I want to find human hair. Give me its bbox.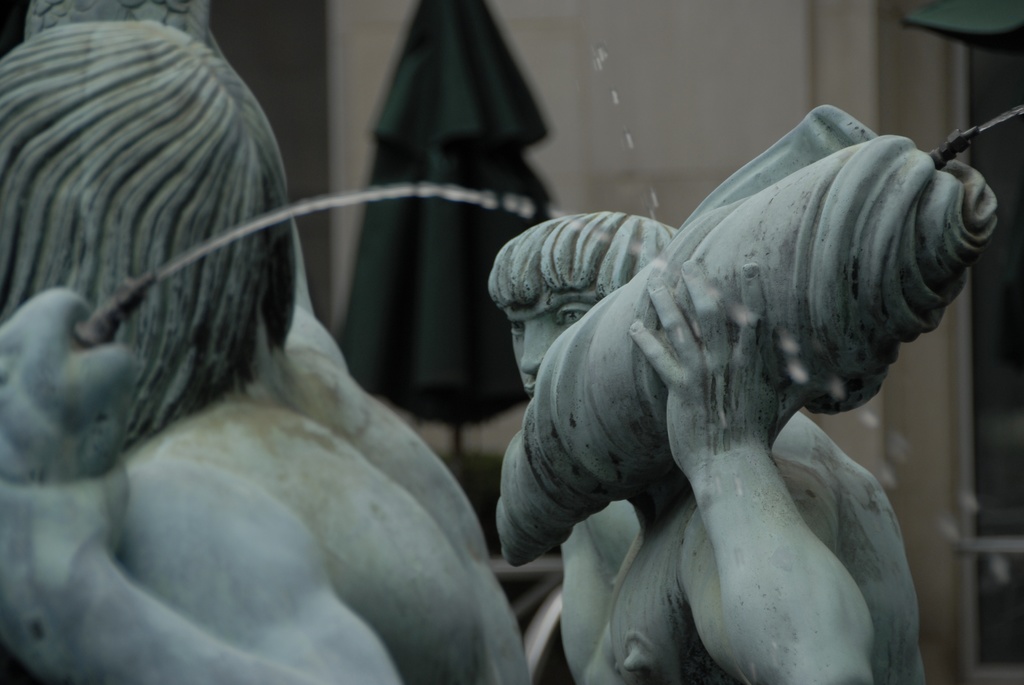
crop(0, 19, 300, 447).
